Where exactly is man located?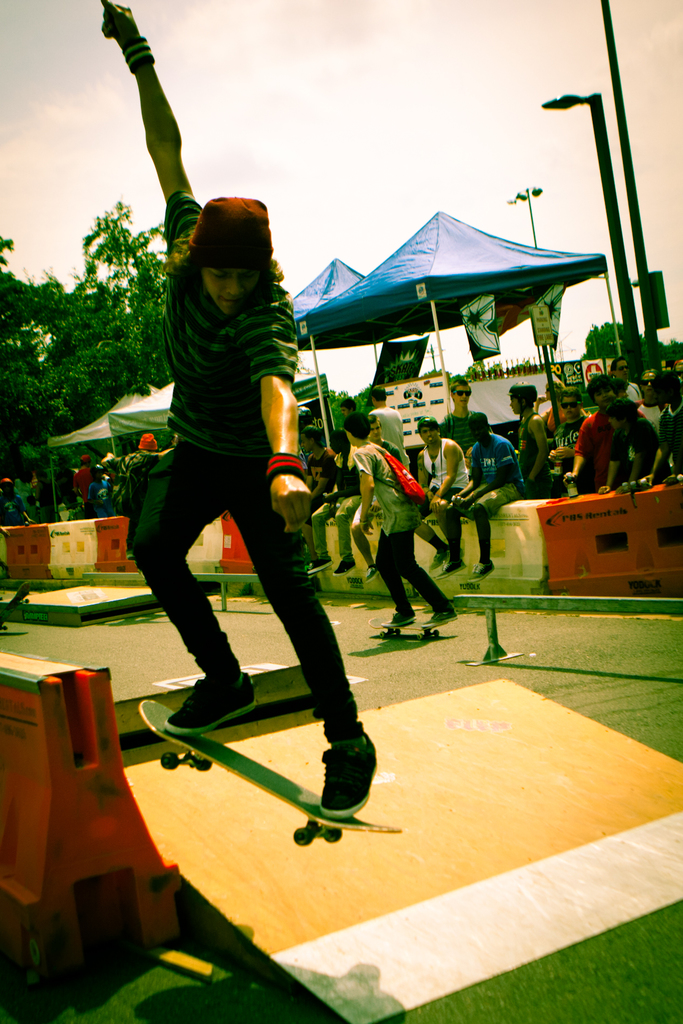
Its bounding box is locate(309, 428, 365, 572).
